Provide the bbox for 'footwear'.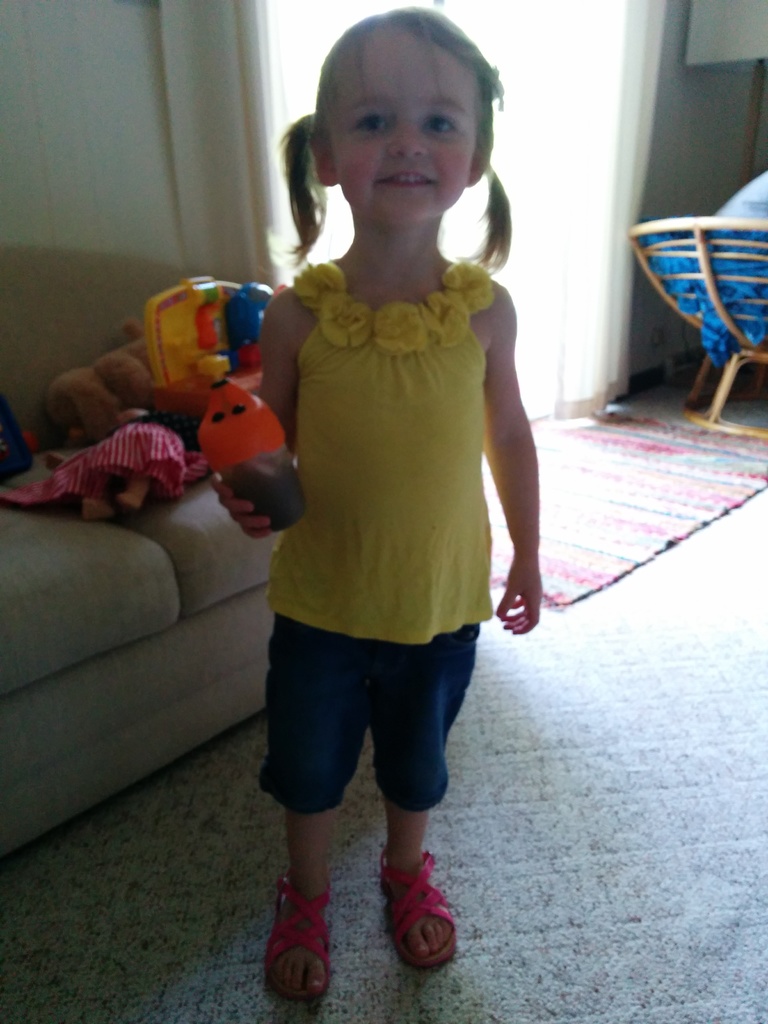
BBox(380, 844, 457, 966).
